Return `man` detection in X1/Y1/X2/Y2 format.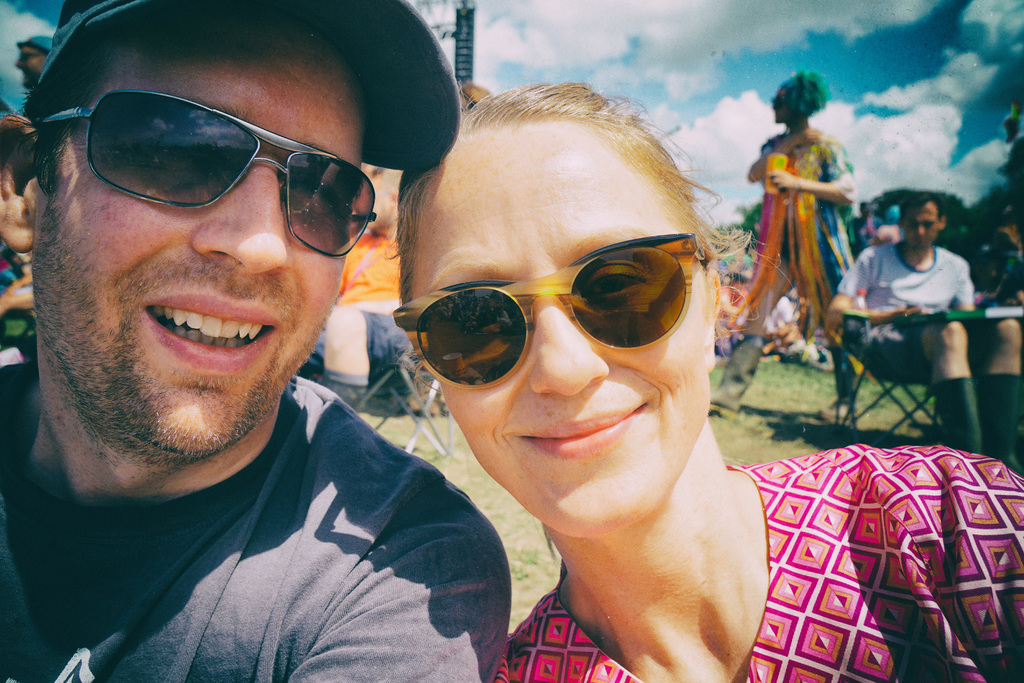
307/168/417/412.
